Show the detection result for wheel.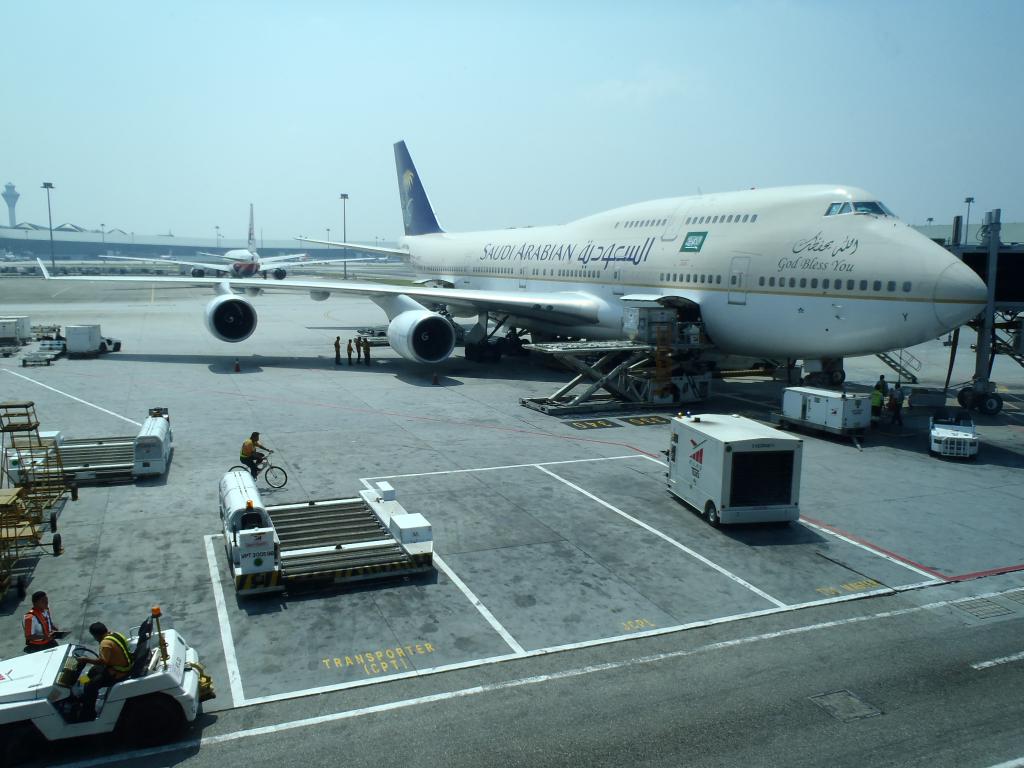
[954,387,979,411].
